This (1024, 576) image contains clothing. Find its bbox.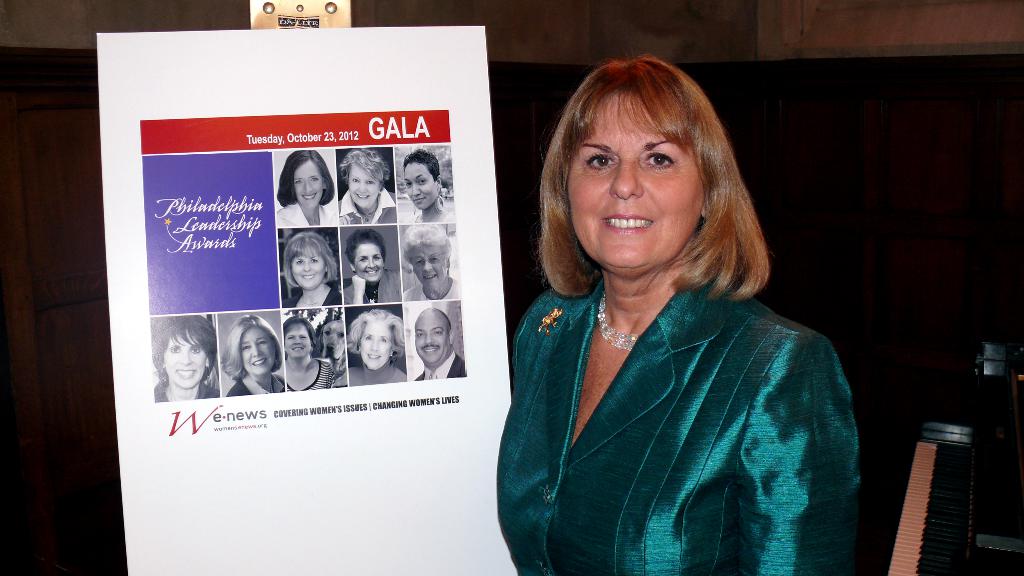
bbox(224, 373, 289, 402).
